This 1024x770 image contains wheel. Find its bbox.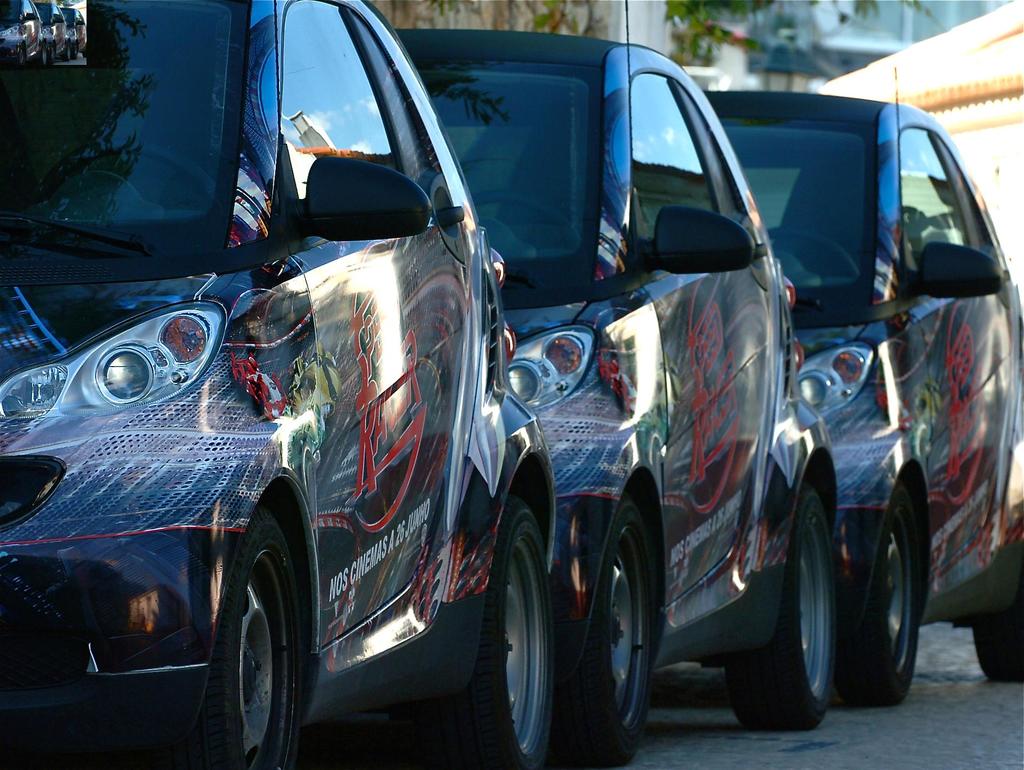
718:467:837:732.
